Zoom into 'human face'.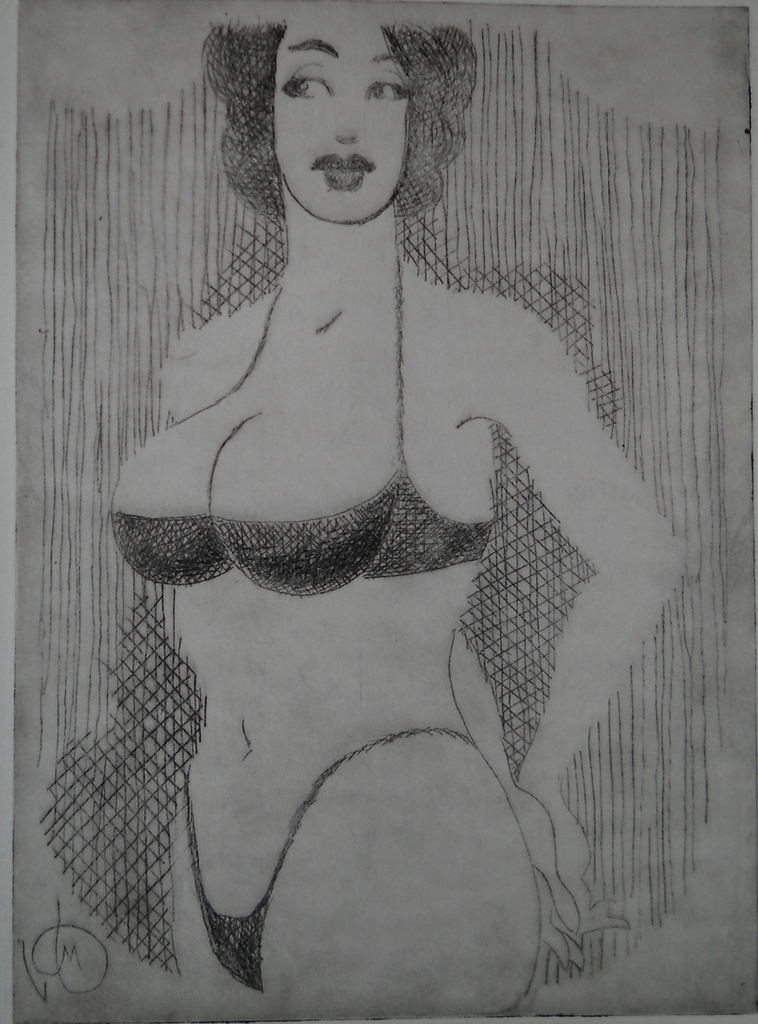
Zoom target: 270,29,410,219.
